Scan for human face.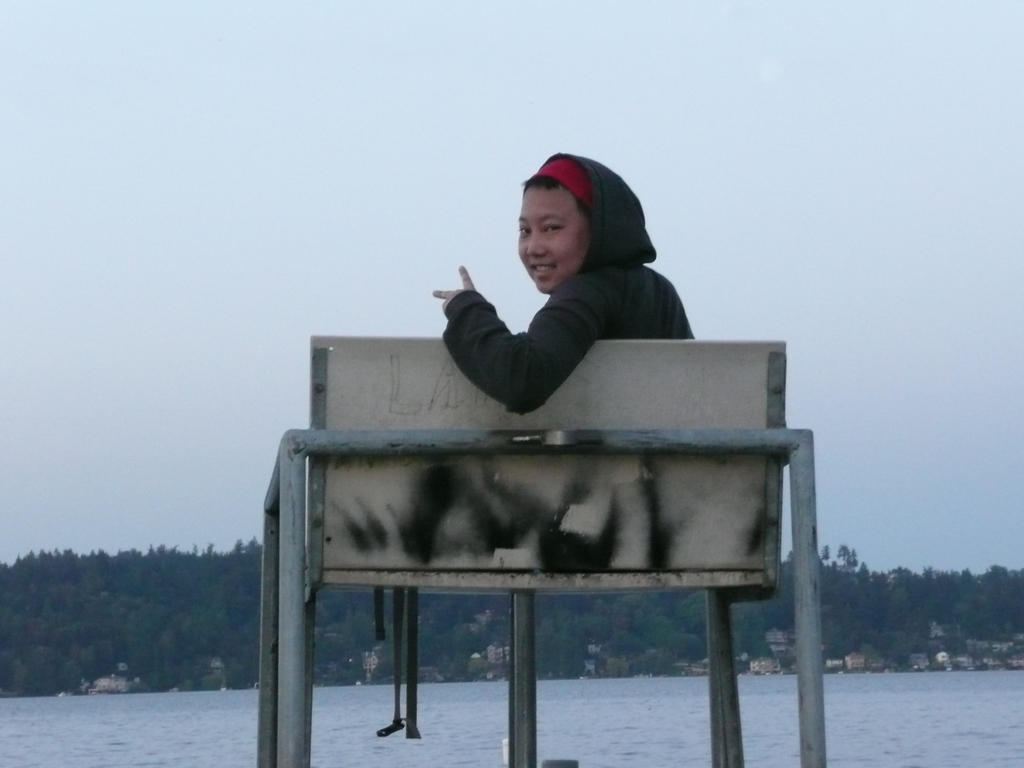
Scan result: 510/182/588/292.
